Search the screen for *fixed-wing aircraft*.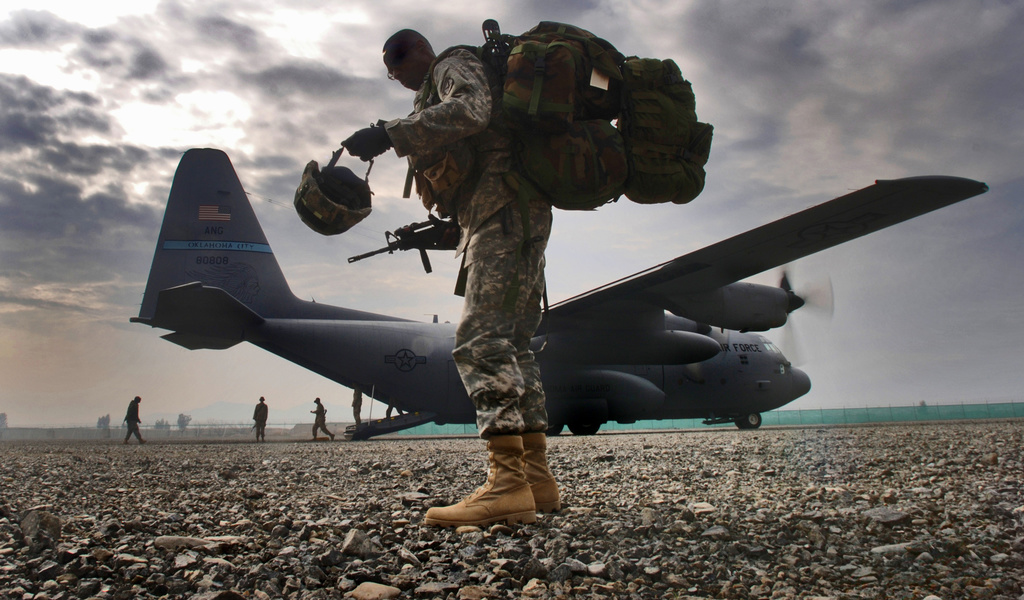
Found at (x1=127, y1=144, x2=1000, y2=443).
